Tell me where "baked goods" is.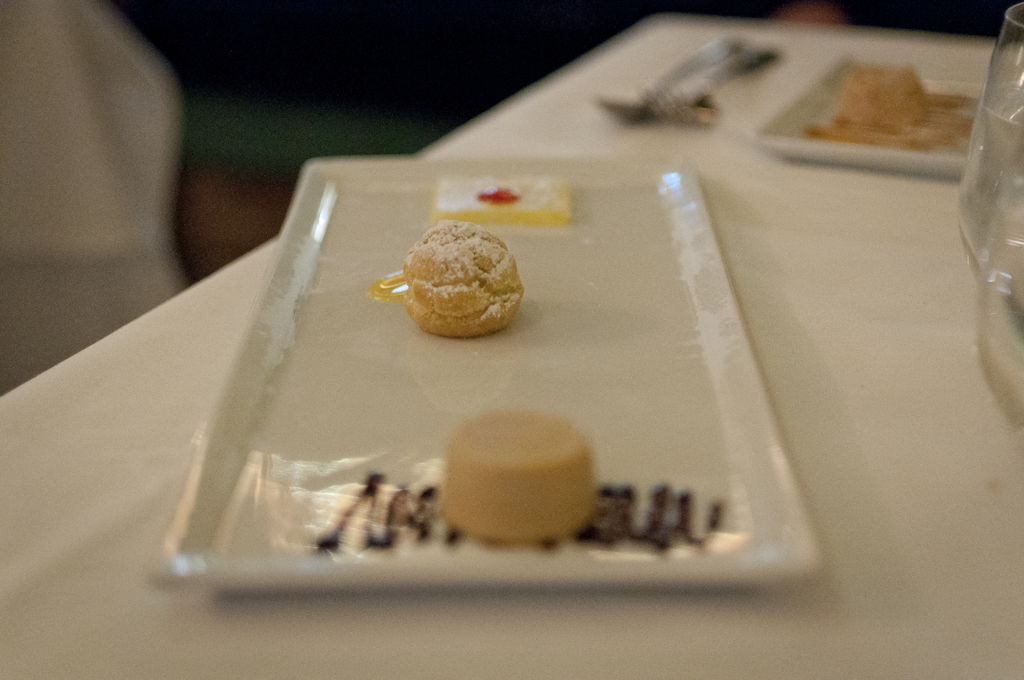
"baked goods" is at region(429, 174, 575, 223).
